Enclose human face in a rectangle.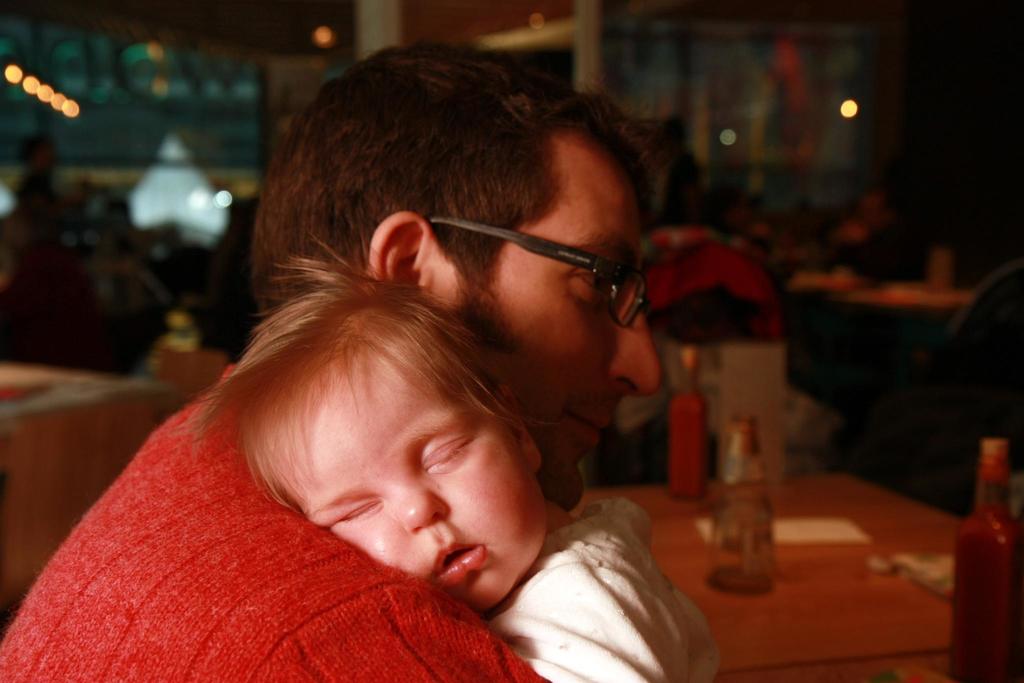
l=440, t=168, r=662, b=513.
